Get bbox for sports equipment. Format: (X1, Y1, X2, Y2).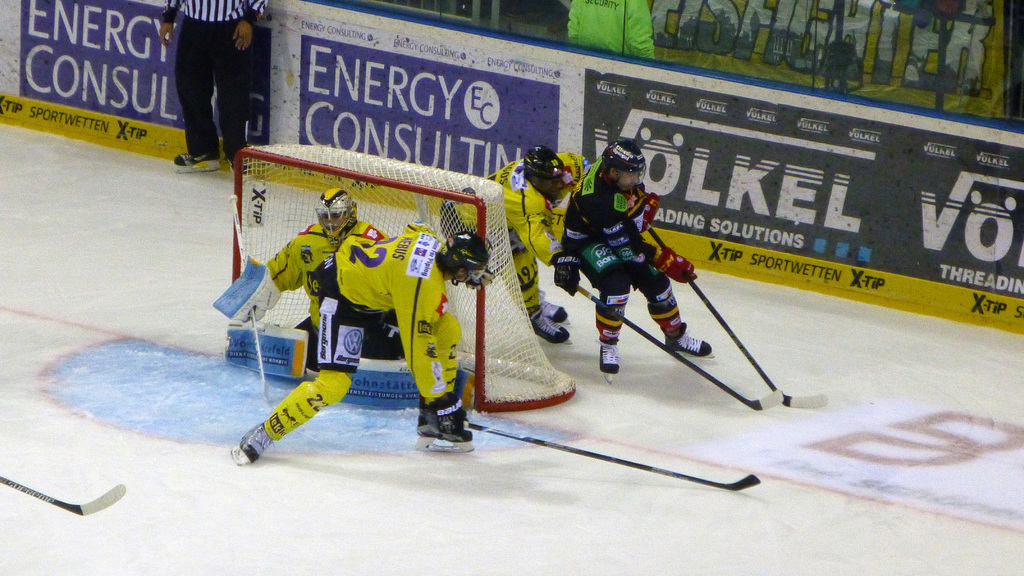
(647, 228, 832, 410).
